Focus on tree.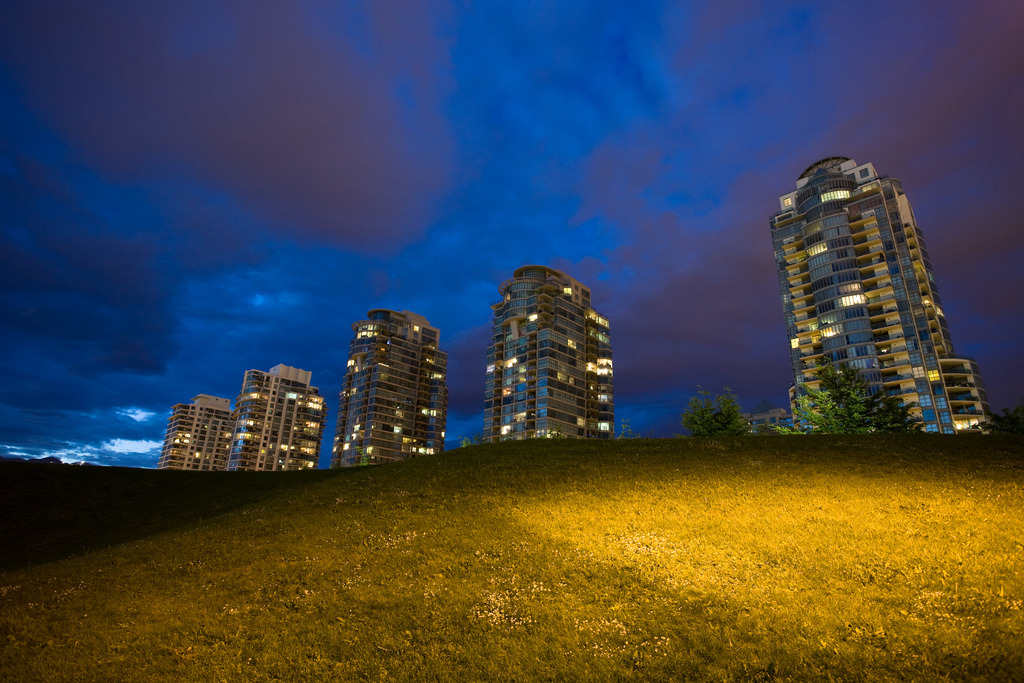
Focused at (left=678, top=388, right=751, bottom=434).
